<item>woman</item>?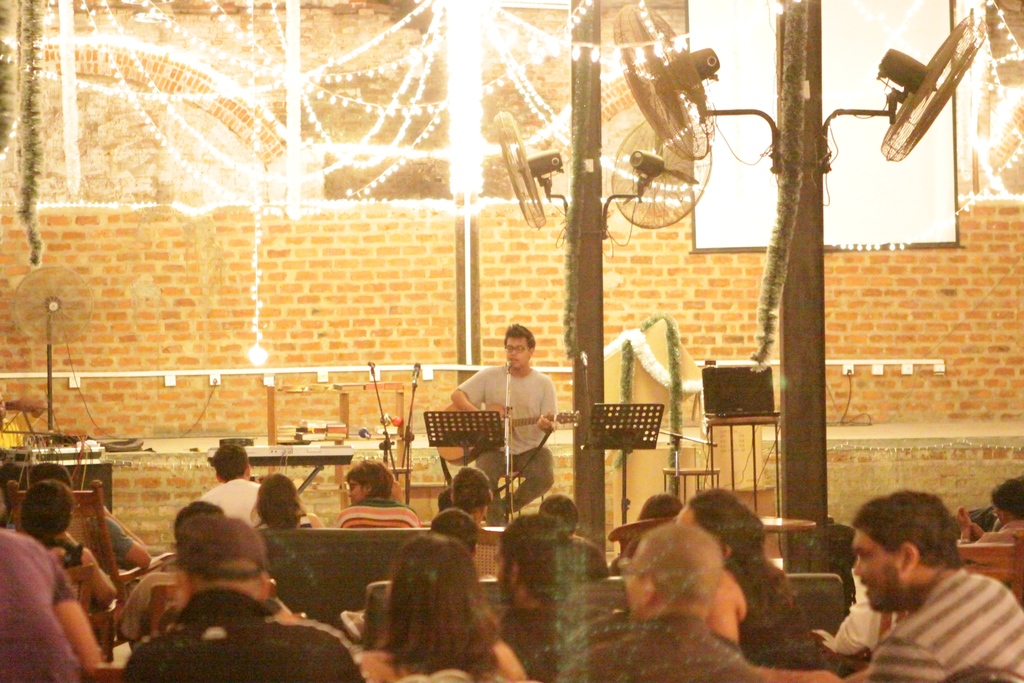
[left=665, top=485, right=830, bottom=671]
